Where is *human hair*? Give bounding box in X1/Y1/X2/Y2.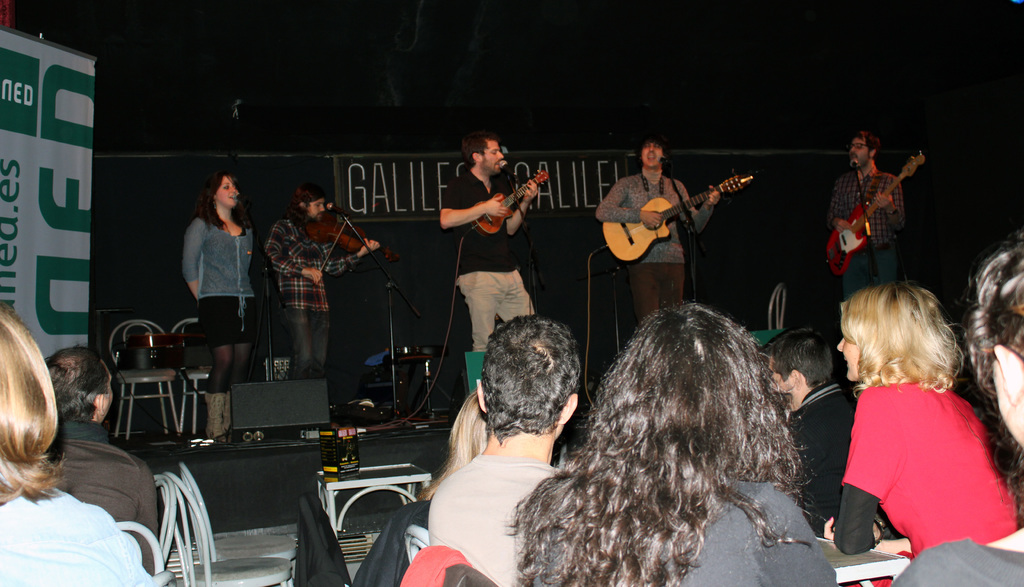
296/187/321/211.
